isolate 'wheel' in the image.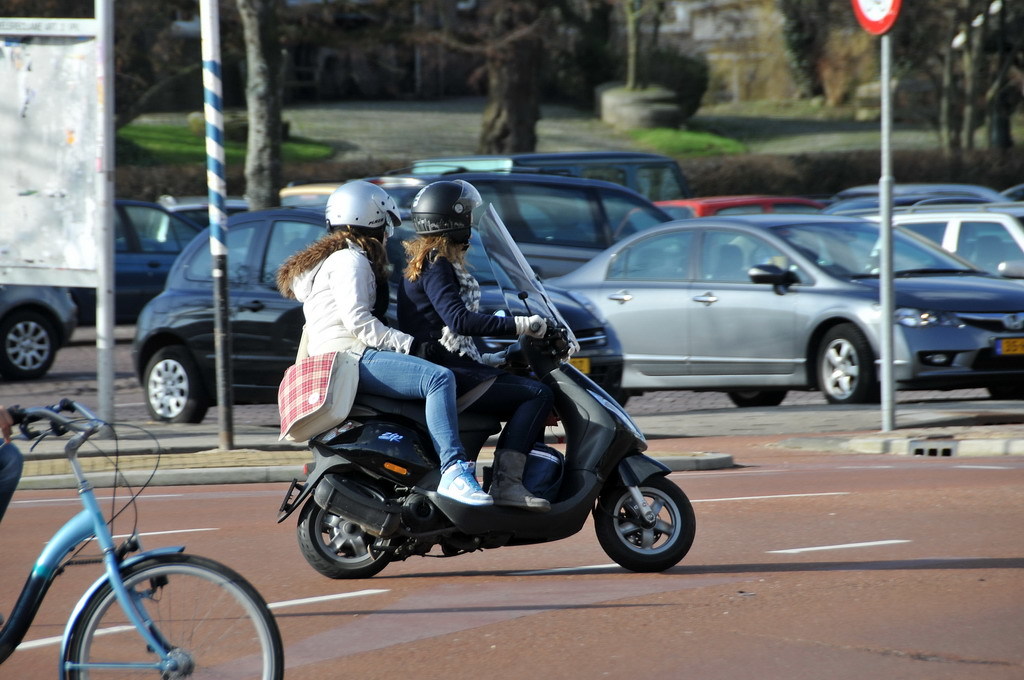
Isolated region: rect(727, 389, 786, 409).
